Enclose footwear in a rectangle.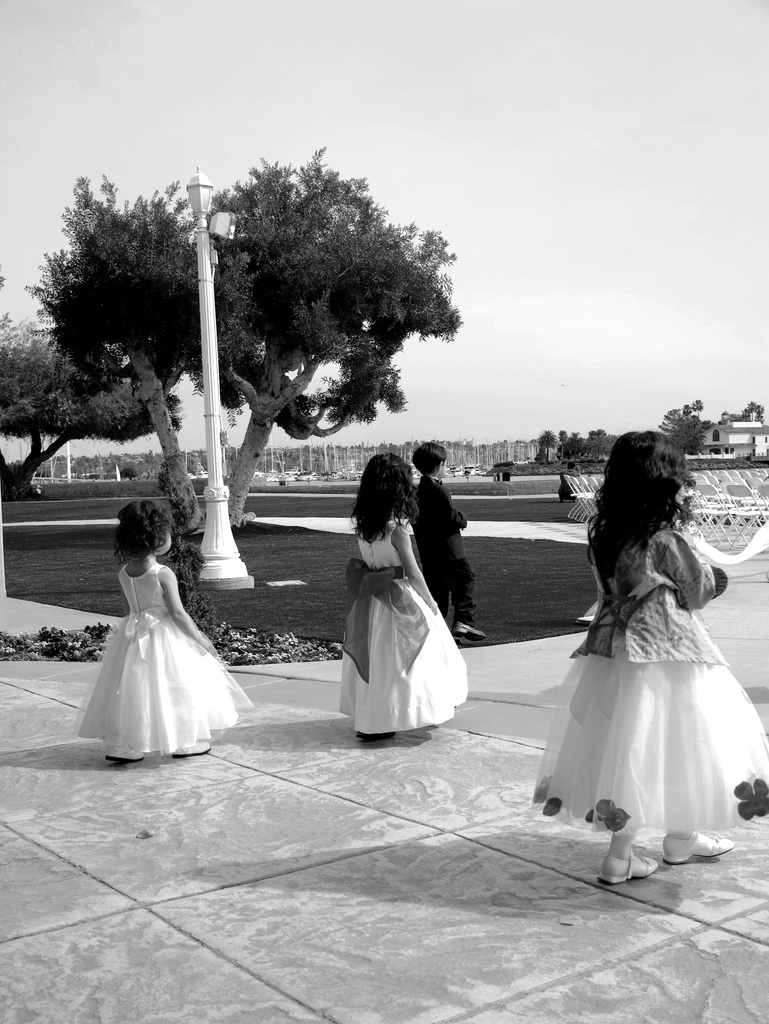
box=[598, 850, 658, 886].
